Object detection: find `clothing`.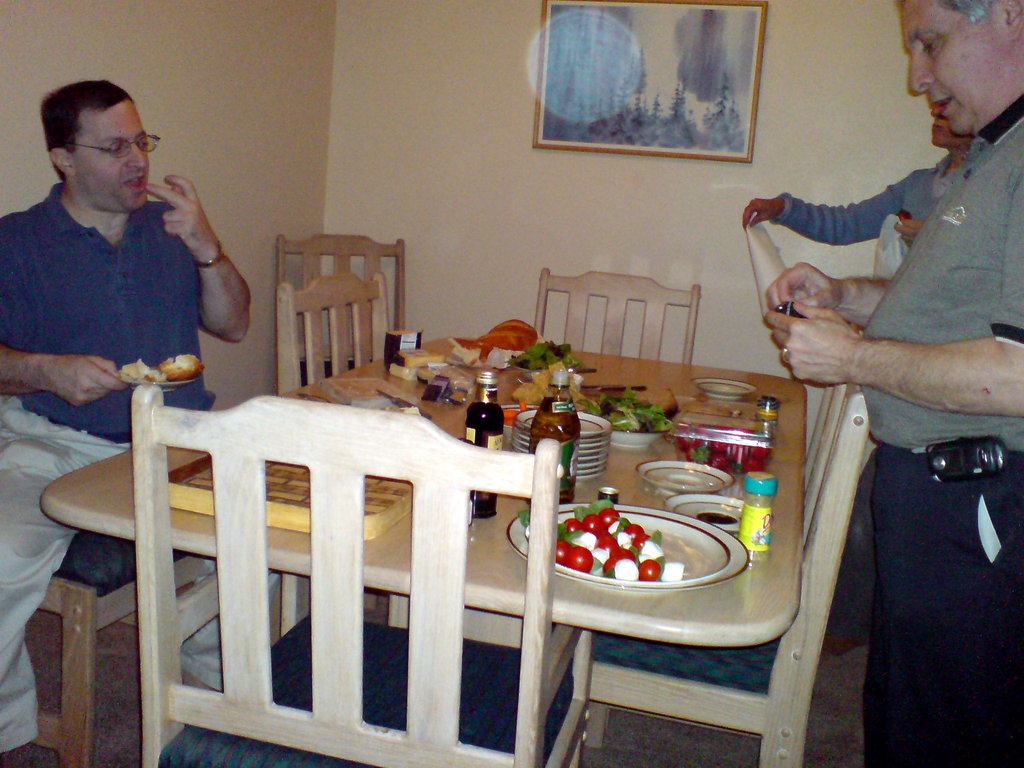
0:156:282:754.
